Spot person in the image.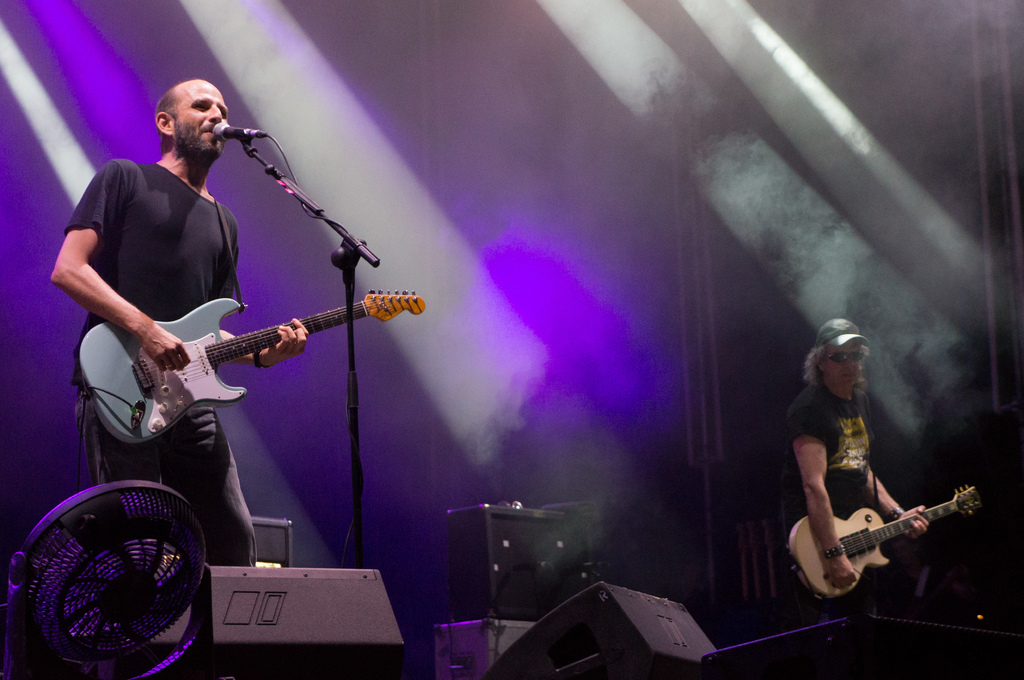
person found at locate(795, 320, 929, 626).
